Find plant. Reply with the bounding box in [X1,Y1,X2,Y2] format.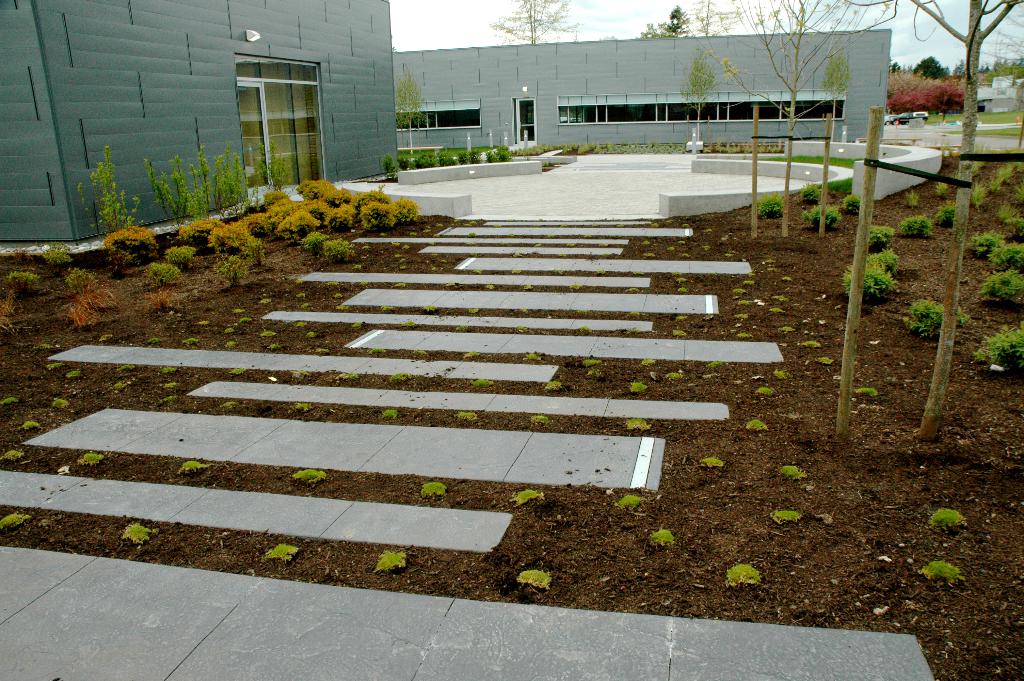
[905,190,920,208].
